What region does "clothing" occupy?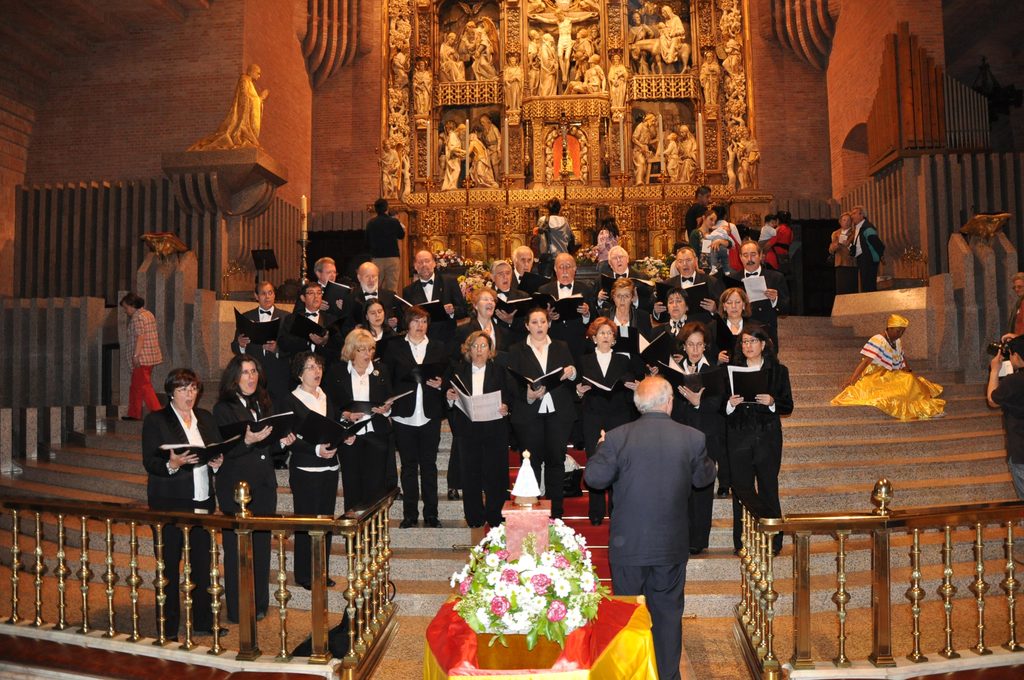
(442, 309, 520, 378).
